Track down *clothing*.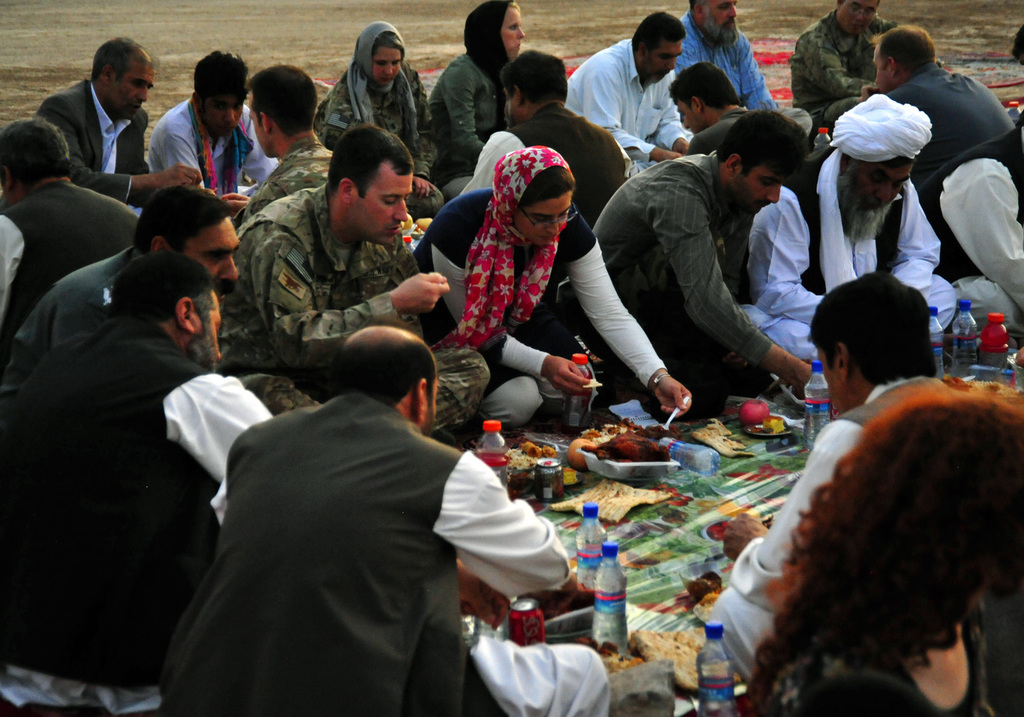
Tracked to left=39, top=64, right=148, bottom=204.
